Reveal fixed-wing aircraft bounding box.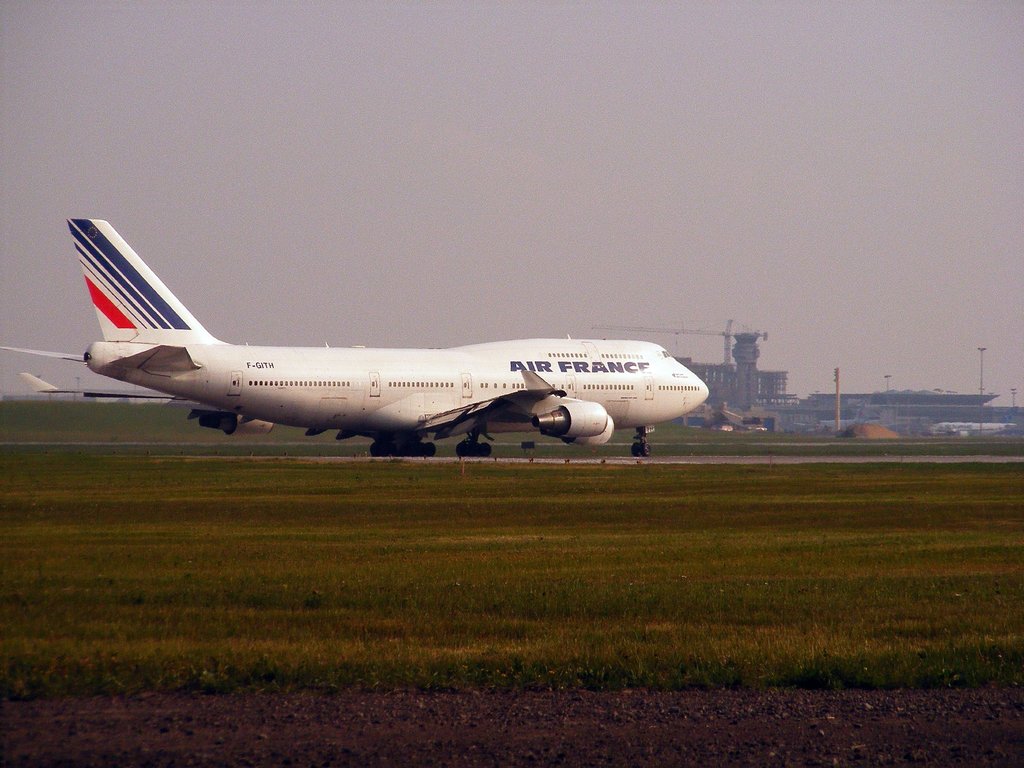
Revealed: pyautogui.locateOnScreen(0, 219, 708, 457).
